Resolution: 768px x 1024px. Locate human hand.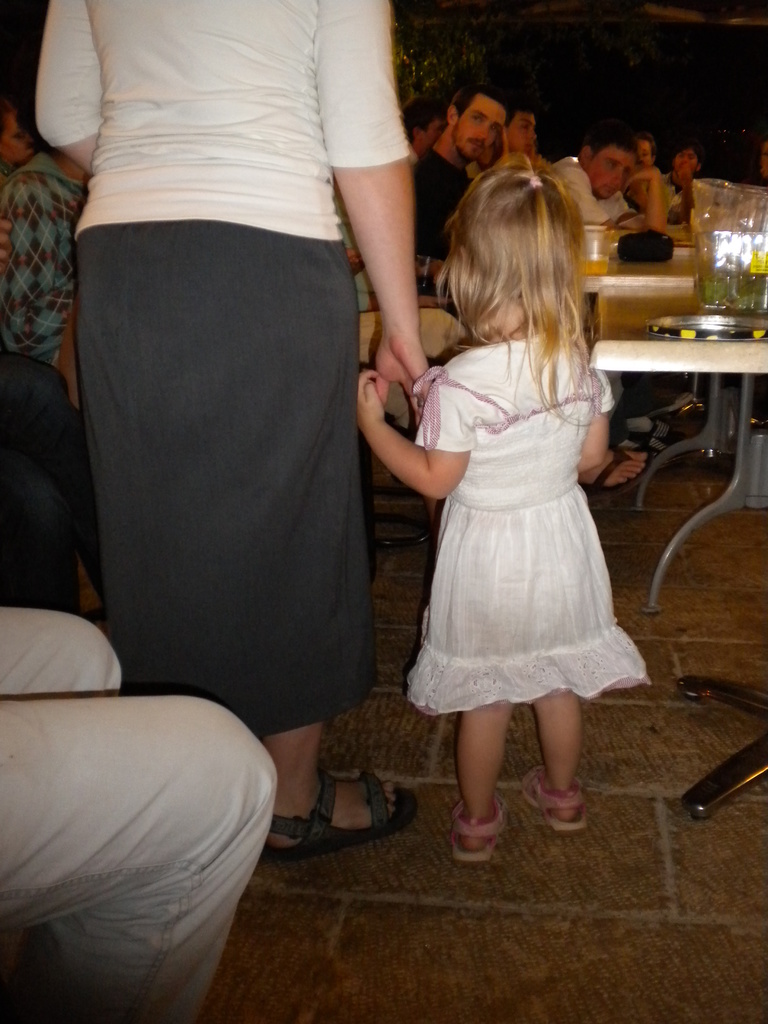
bbox(352, 376, 381, 436).
